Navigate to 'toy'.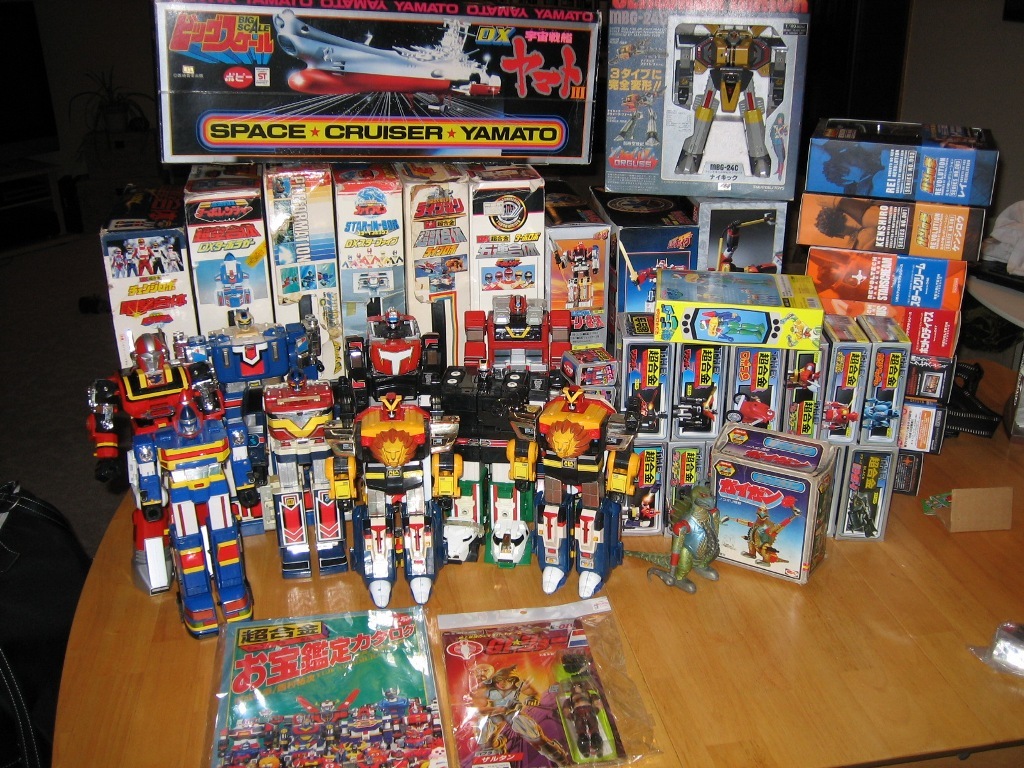
Navigation target: [264, 16, 511, 99].
